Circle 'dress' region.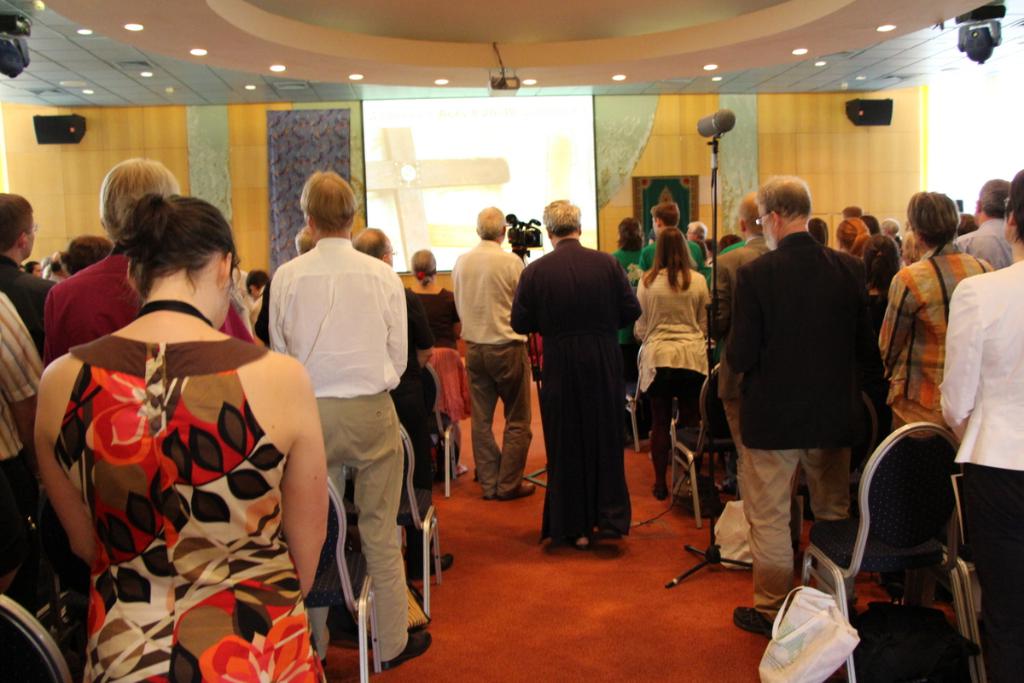
Region: (left=33, top=331, right=335, bottom=682).
